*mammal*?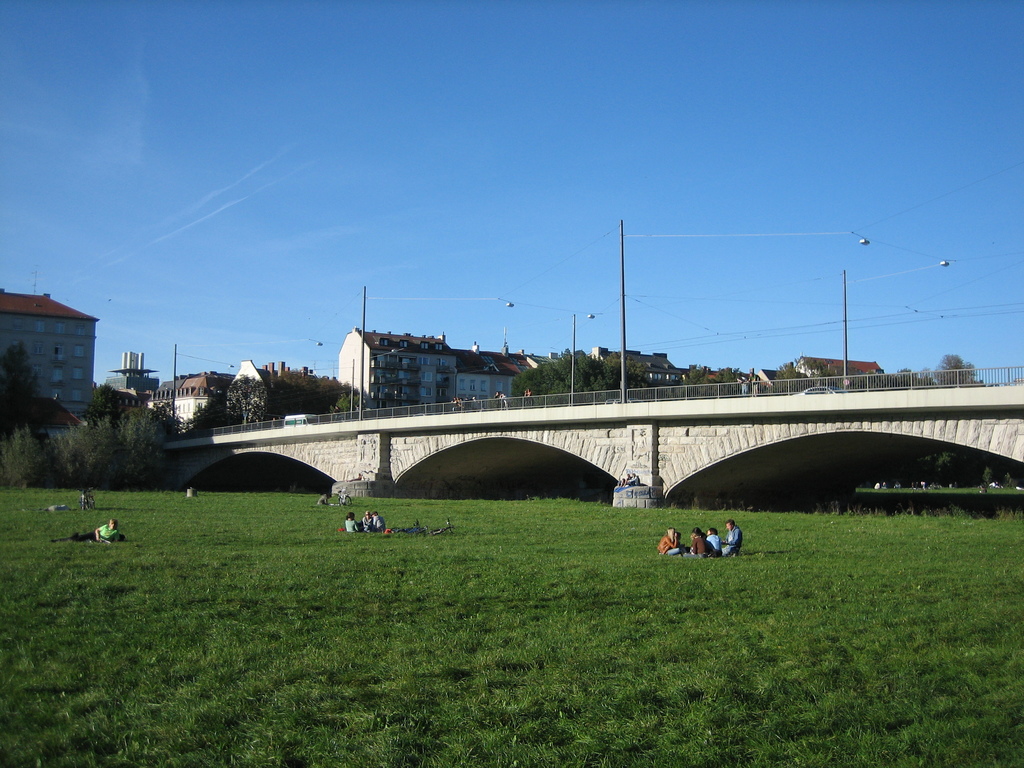
[x1=652, y1=527, x2=683, y2=556]
